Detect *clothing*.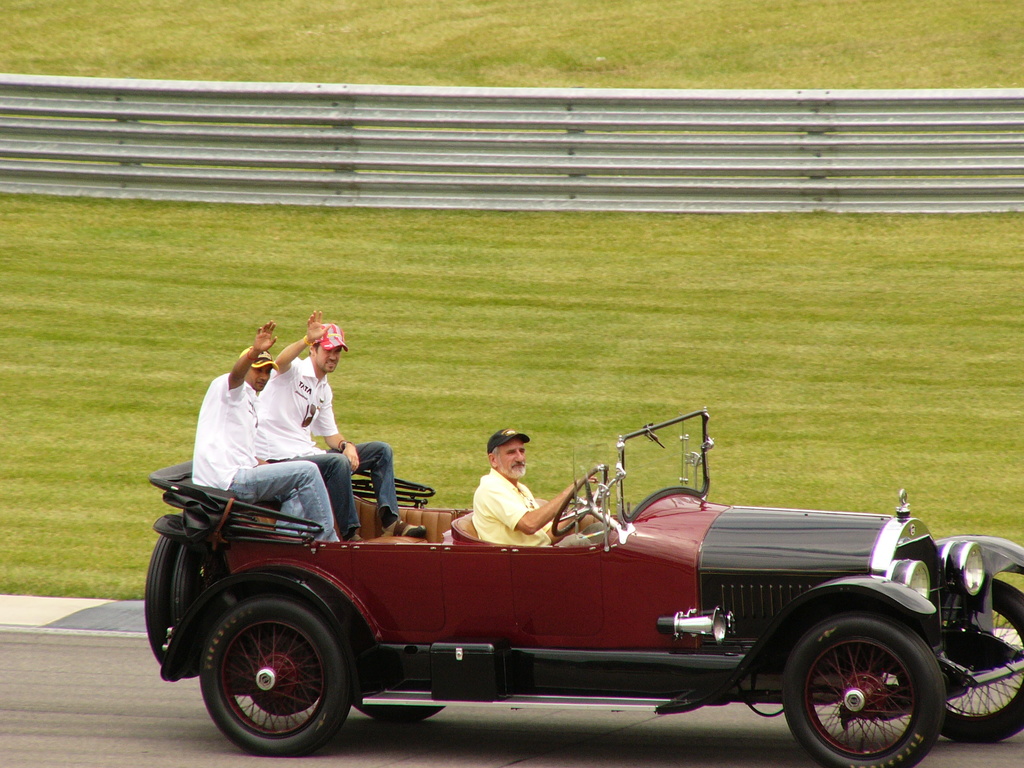
Detected at (256, 356, 399, 537).
